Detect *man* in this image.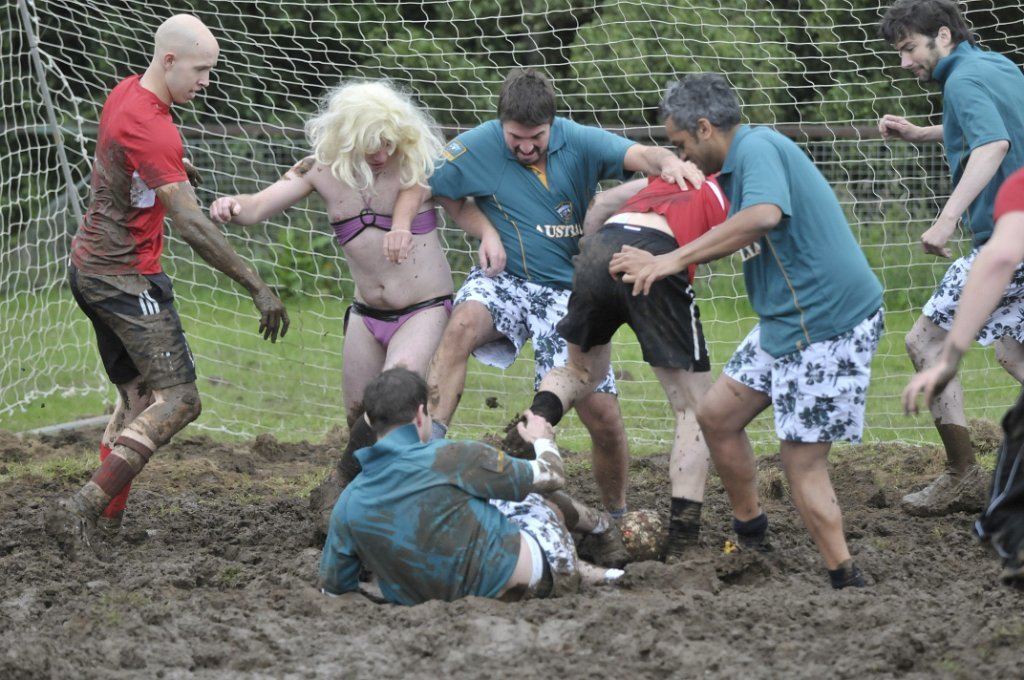
Detection: 308, 383, 610, 624.
